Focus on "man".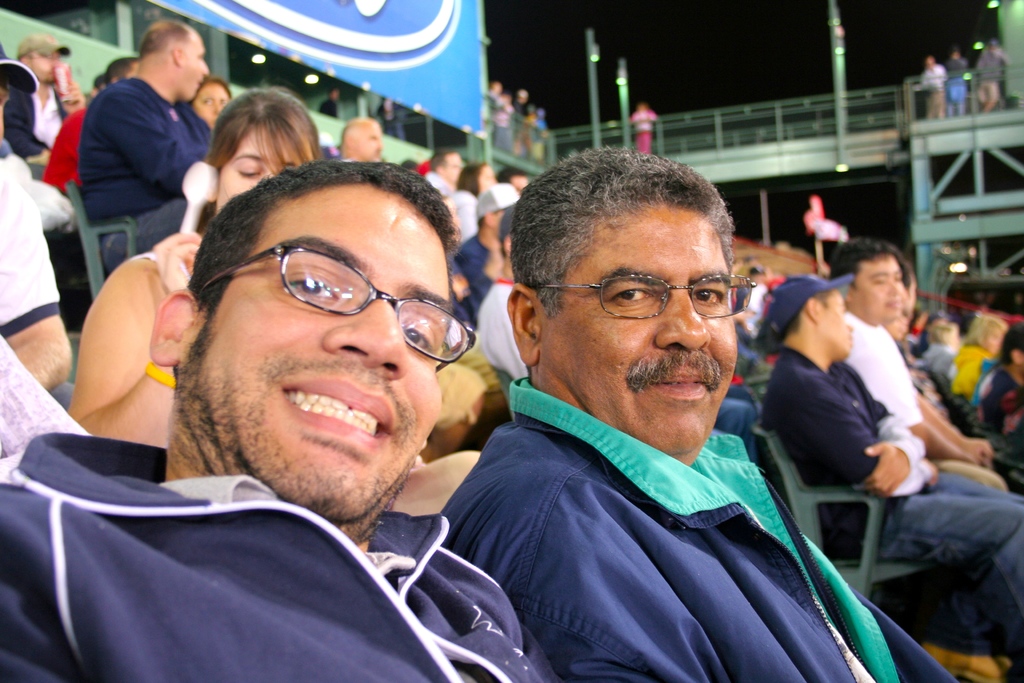
Focused at 497 165 524 189.
